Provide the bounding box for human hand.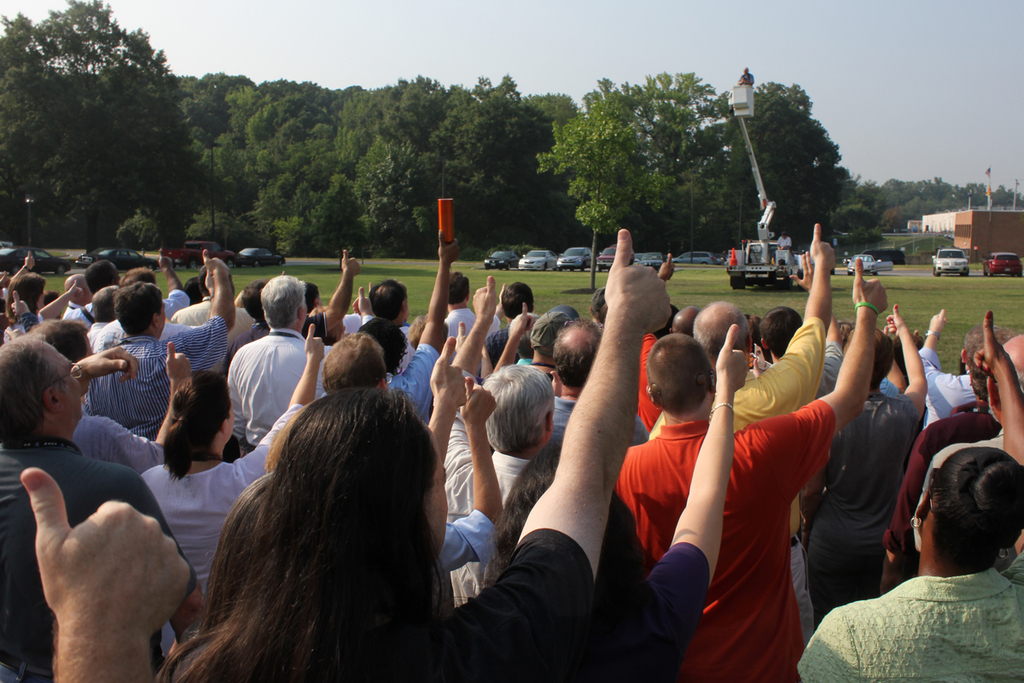
bbox=[602, 228, 675, 337].
